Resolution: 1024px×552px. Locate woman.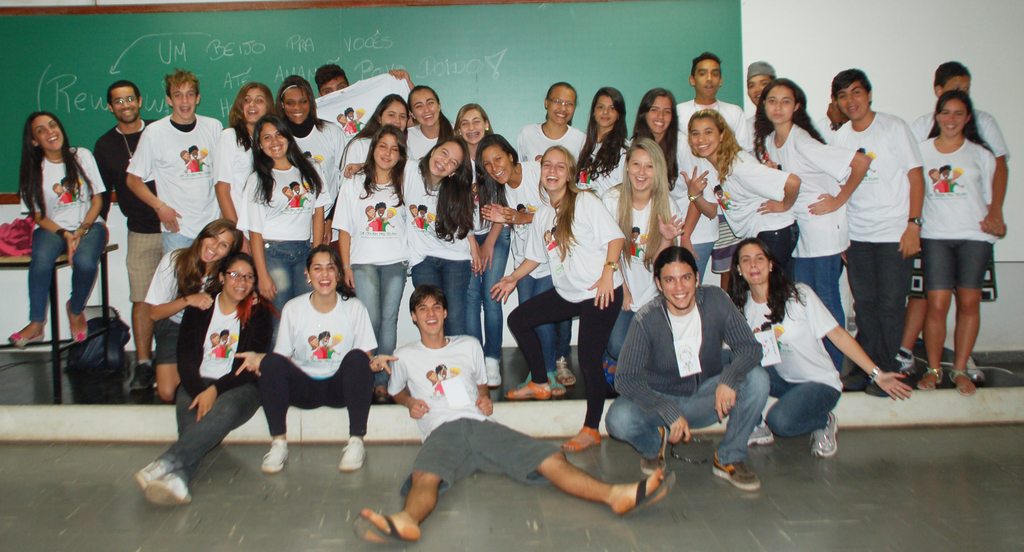
bbox(717, 229, 905, 460).
